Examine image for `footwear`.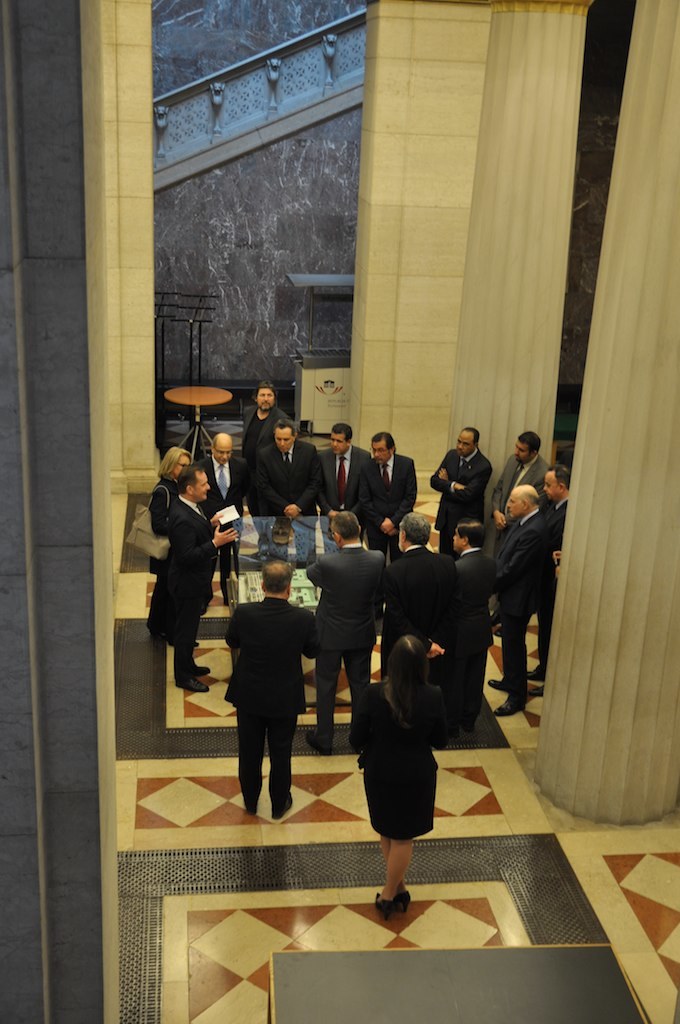
Examination result: [left=195, top=660, right=216, bottom=674].
